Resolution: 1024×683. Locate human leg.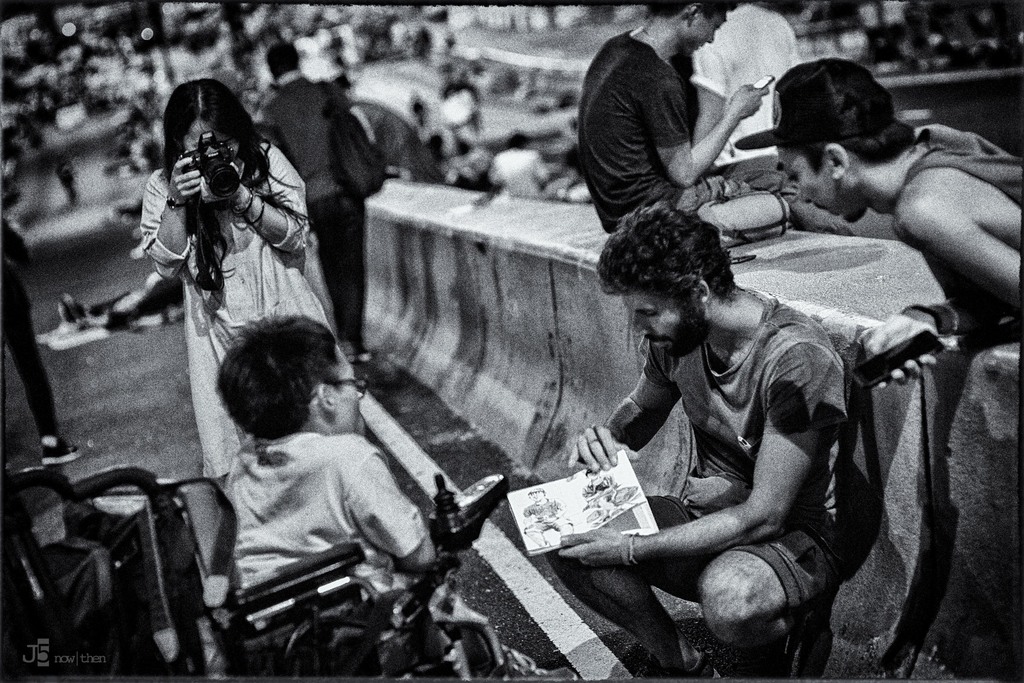
563,488,691,677.
